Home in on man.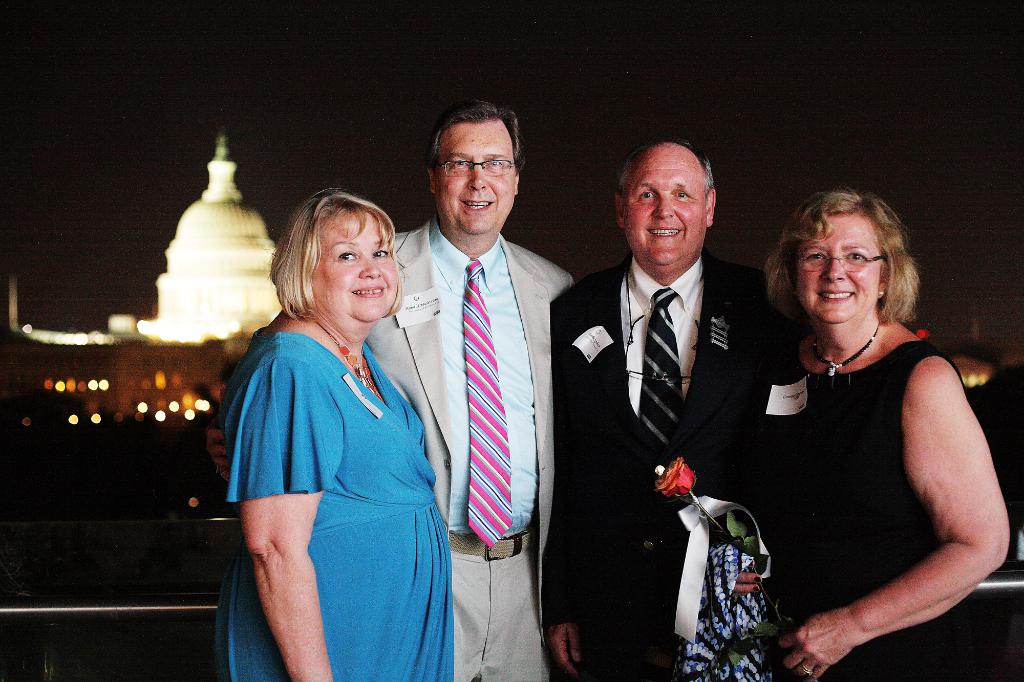
Homed in at 554,136,790,681.
